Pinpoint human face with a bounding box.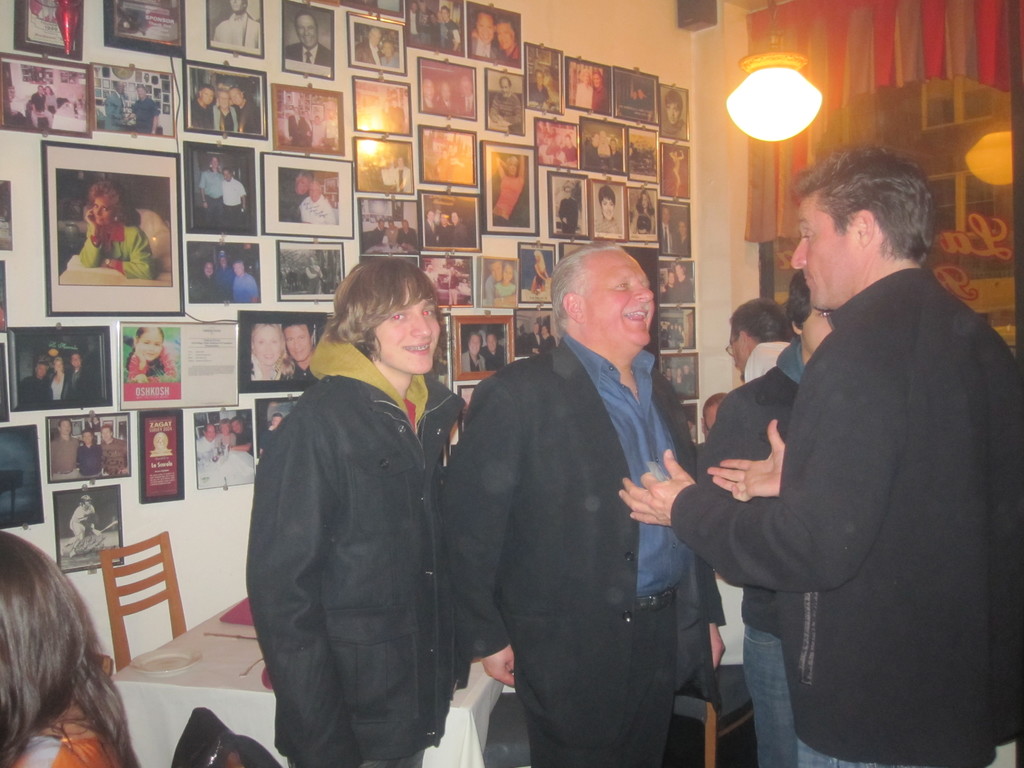
crop(221, 170, 230, 182).
